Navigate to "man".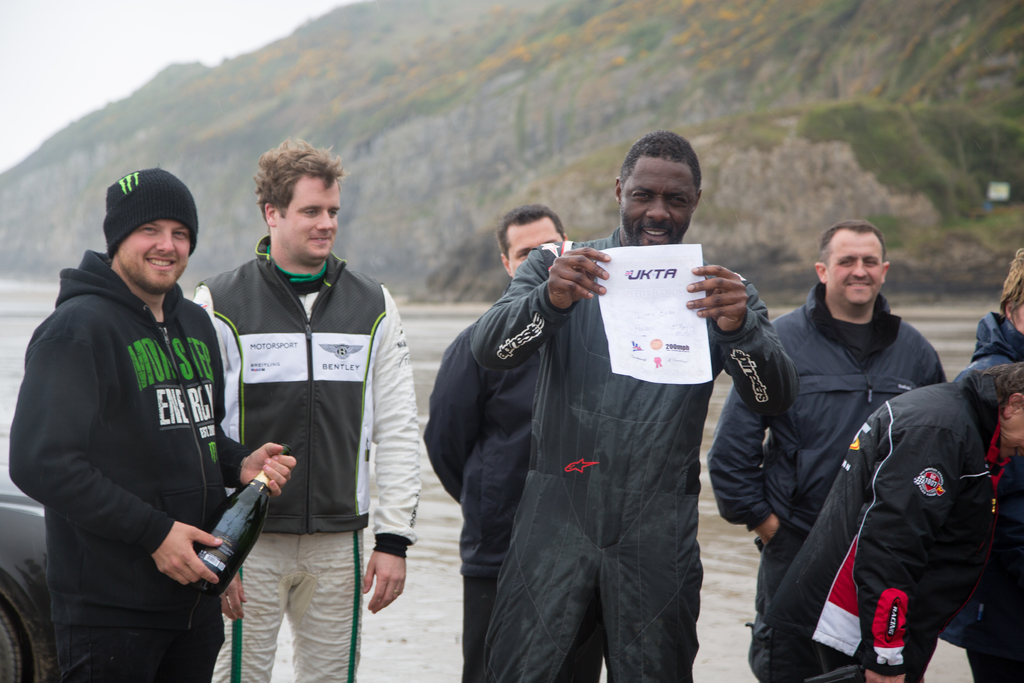
Navigation target: l=760, t=359, r=1023, b=682.
